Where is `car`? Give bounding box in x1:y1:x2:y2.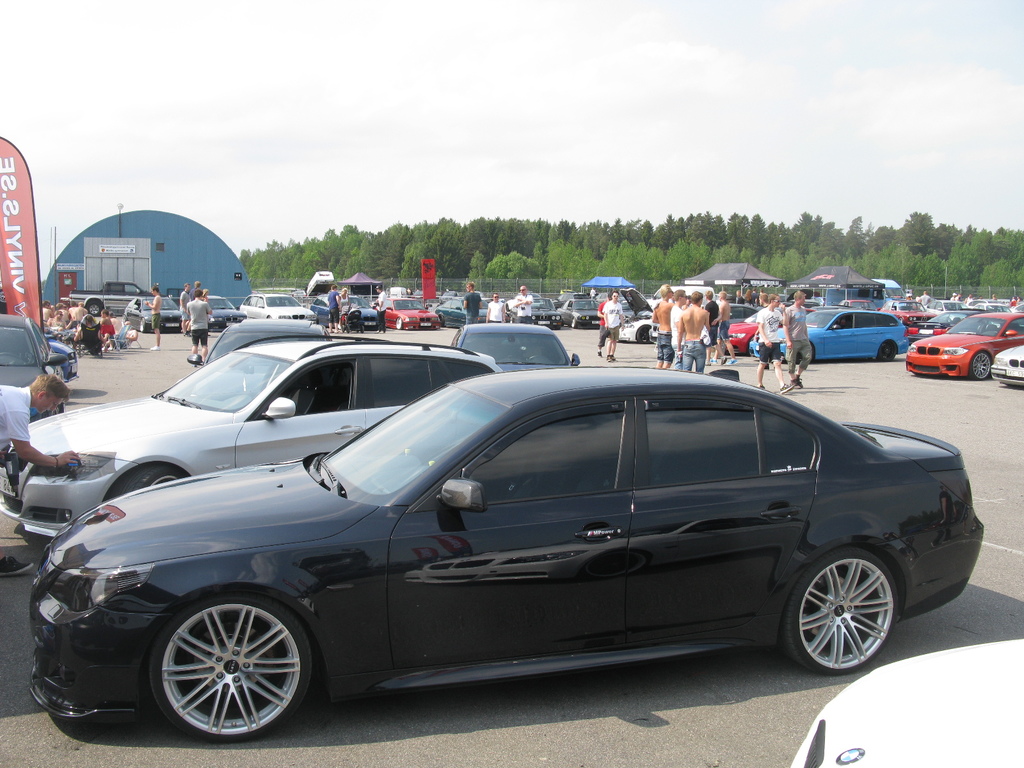
239:292:318:323.
